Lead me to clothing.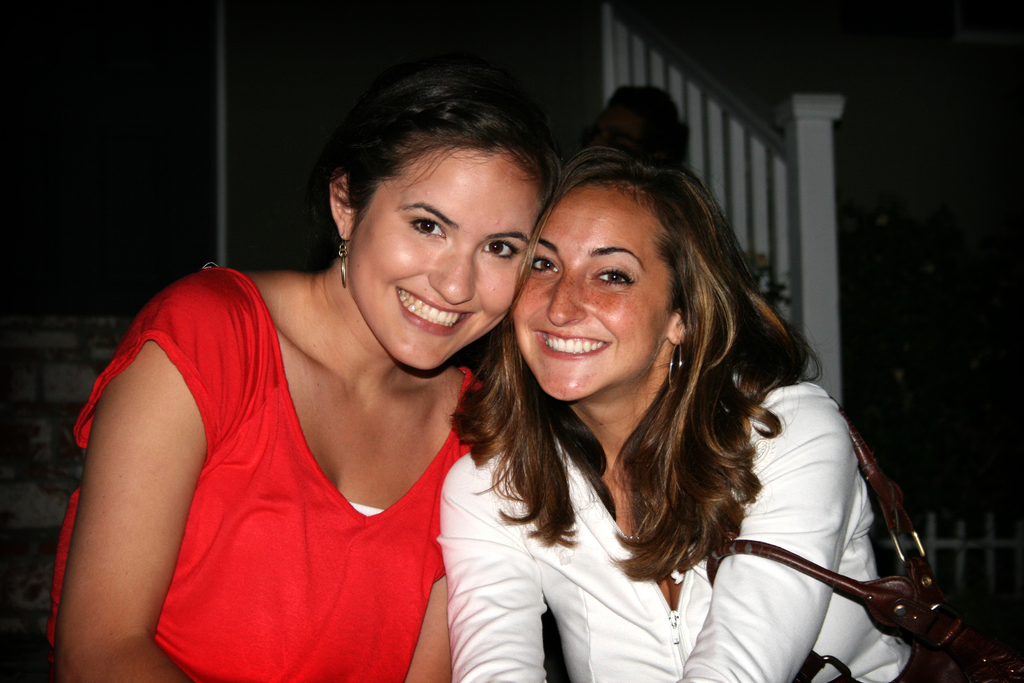
Lead to box(41, 269, 477, 682).
